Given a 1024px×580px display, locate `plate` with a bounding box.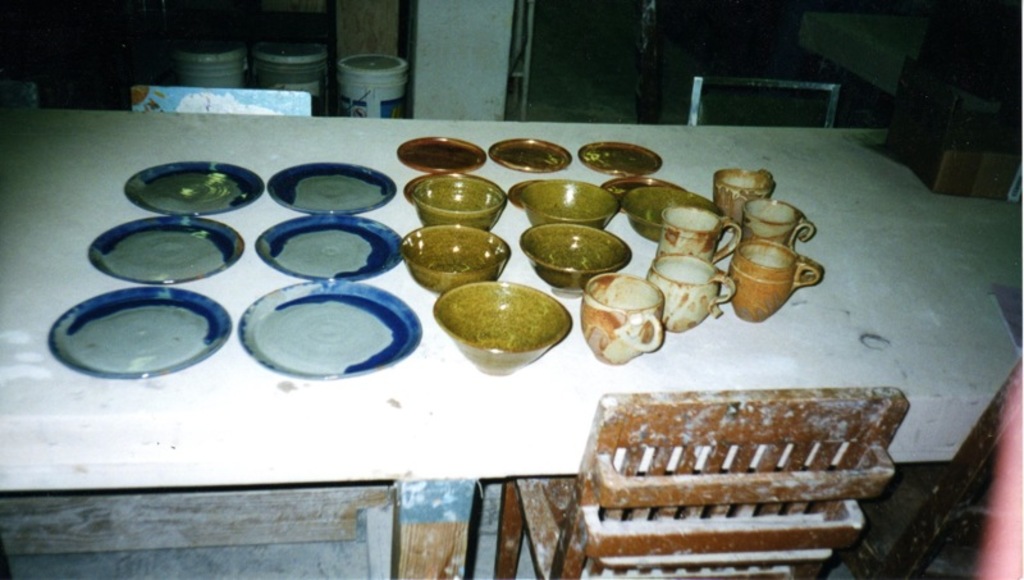
Located: 120, 156, 268, 215.
